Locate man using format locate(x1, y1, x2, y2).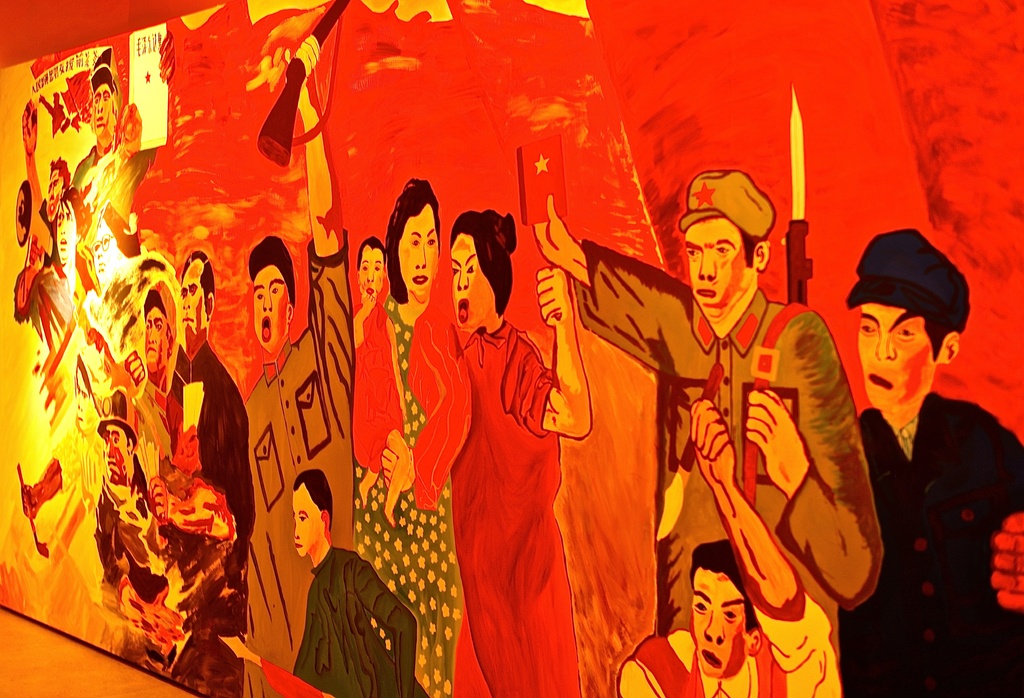
locate(147, 286, 177, 384).
